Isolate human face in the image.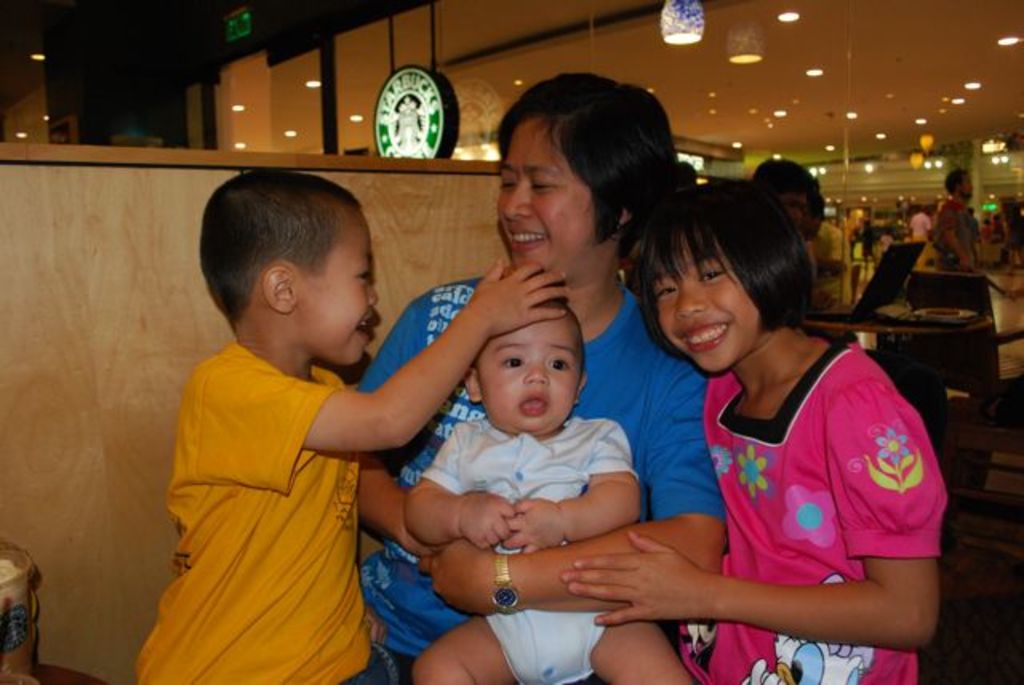
Isolated region: [x1=285, y1=211, x2=387, y2=355].
